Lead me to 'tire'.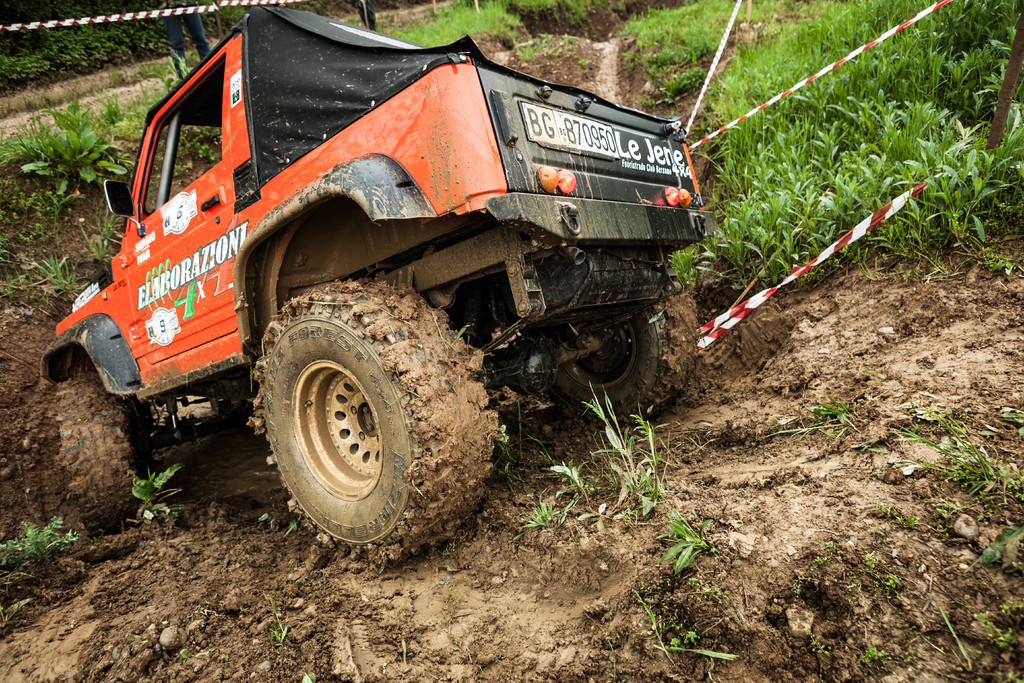
Lead to (left=256, top=295, right=472, bottom=547).
